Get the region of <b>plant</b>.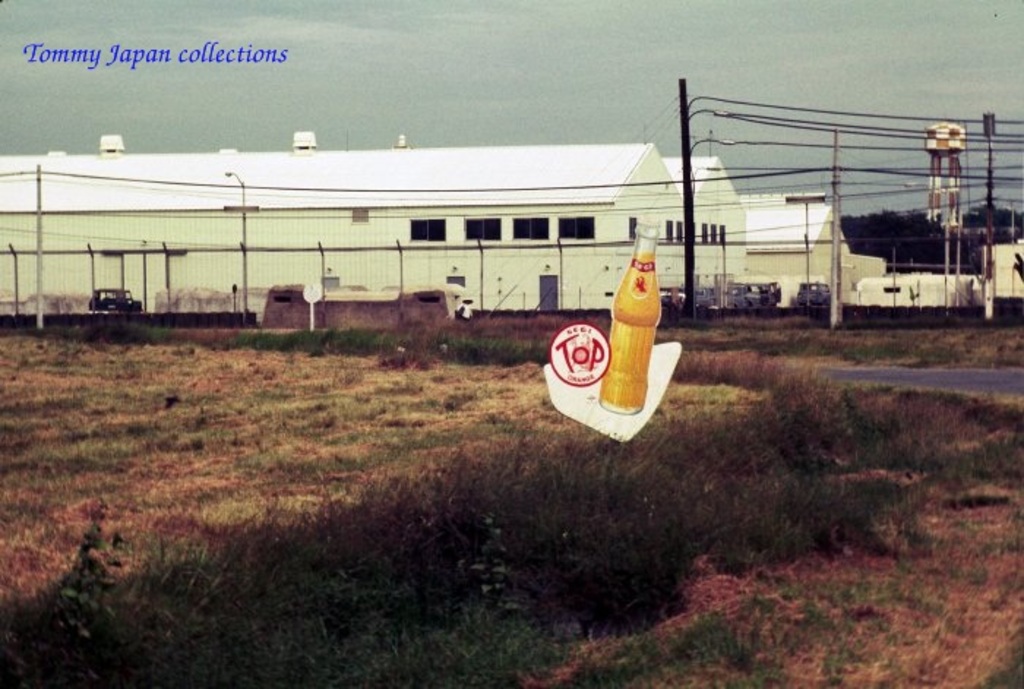
select_region(1014, 250, 1023, 287).
